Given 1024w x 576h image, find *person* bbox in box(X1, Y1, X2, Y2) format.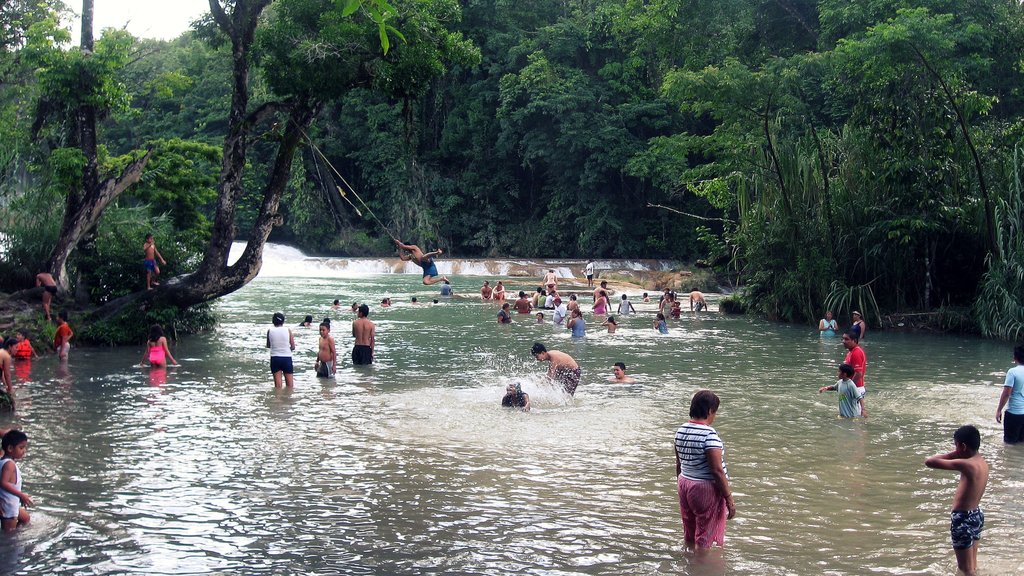
box(529, 341, 581, 395).
